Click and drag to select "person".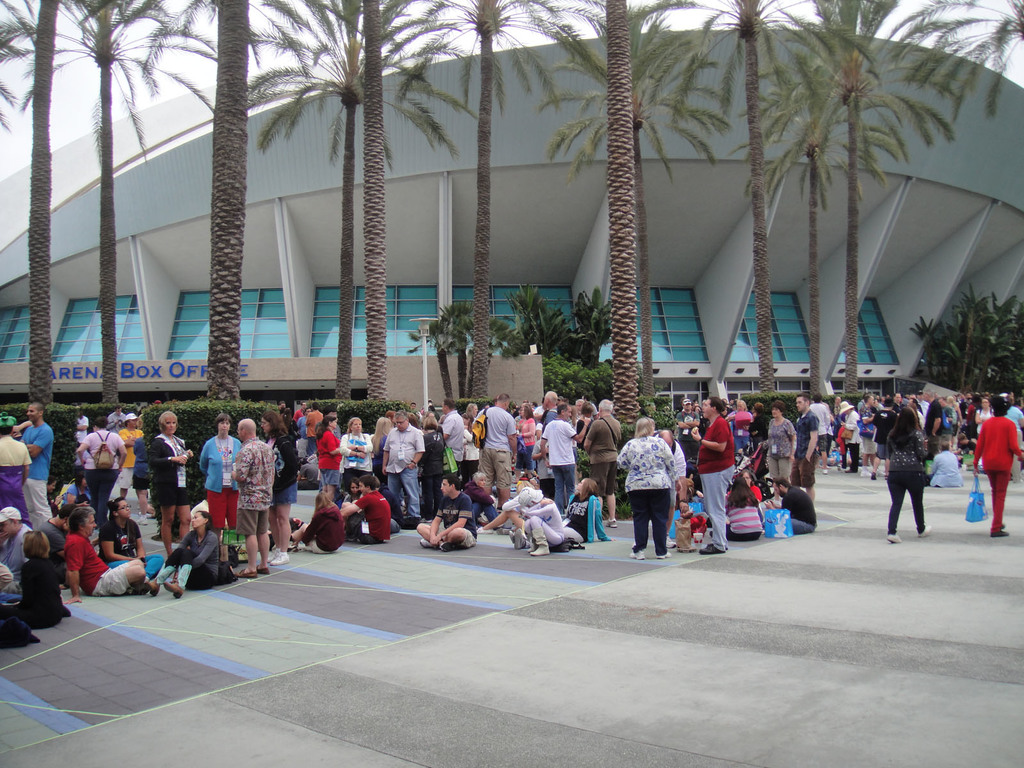
Selection: box=[74, 416, 127, 508].
